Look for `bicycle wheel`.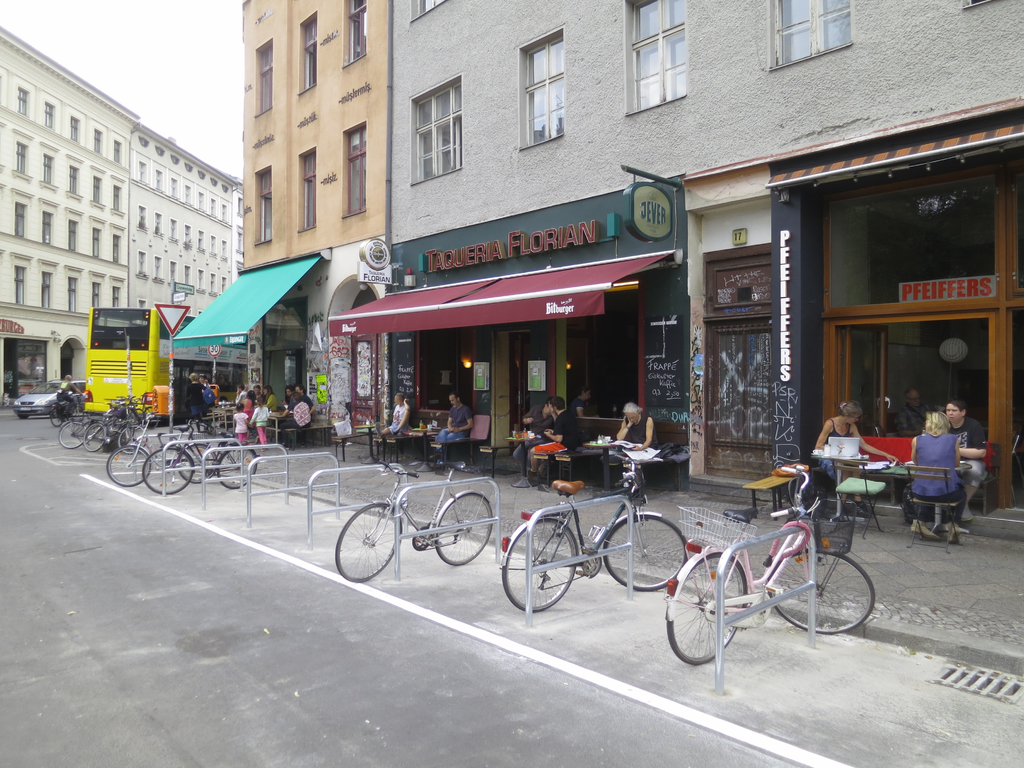
Found: region(602, 512, 686, 592).
